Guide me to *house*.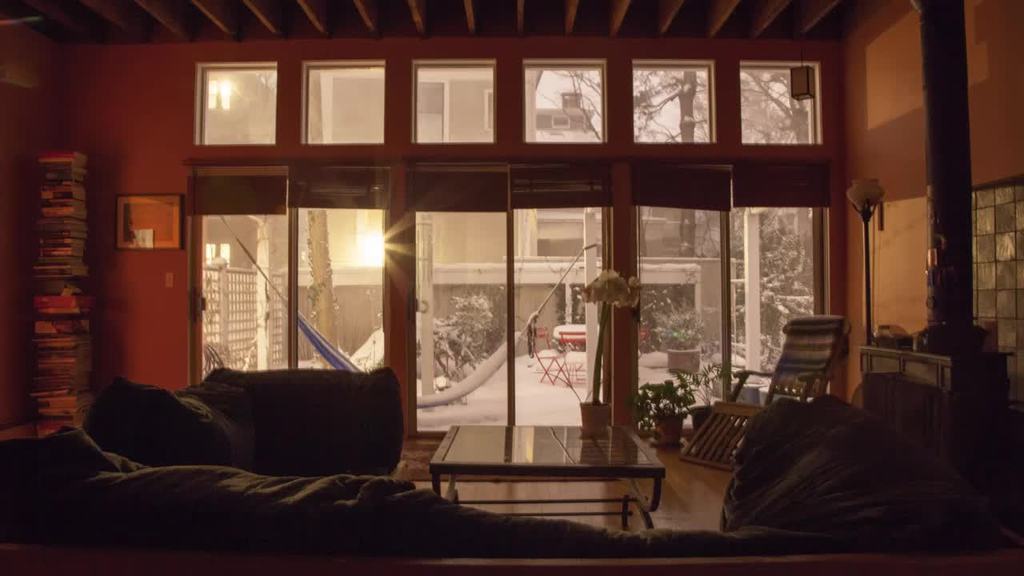
Guidance: select_region(638, 202, 728, 418).
